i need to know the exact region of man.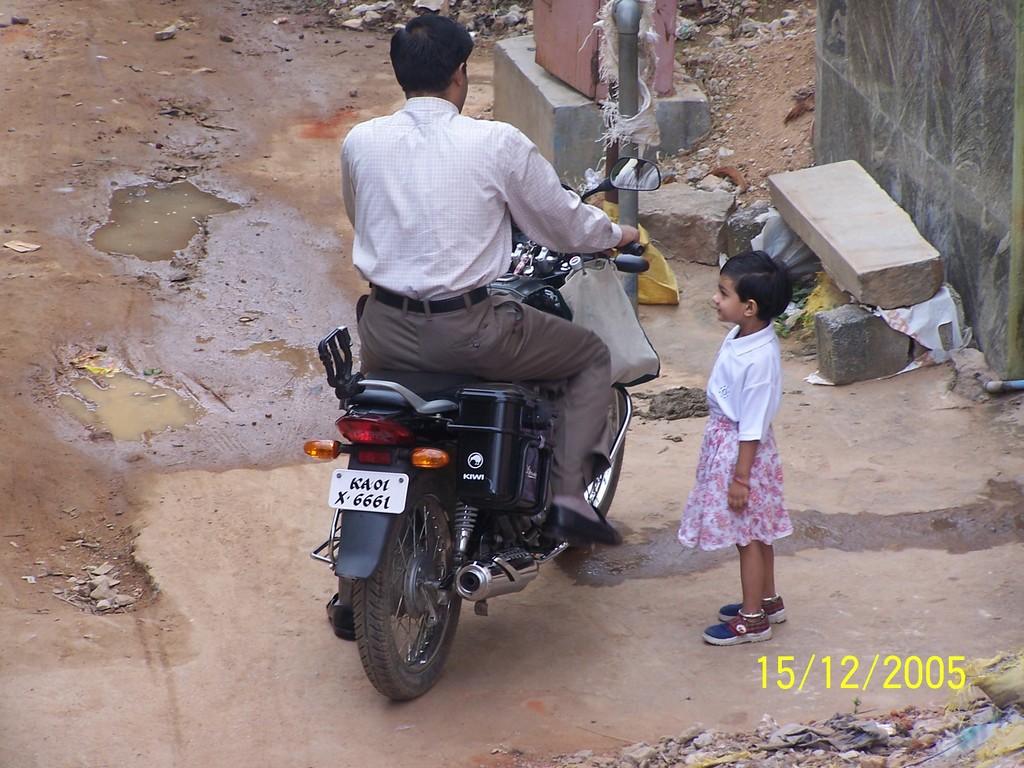
Region: pyautogui.locateOnScreen(325, 16, 623, 644).
